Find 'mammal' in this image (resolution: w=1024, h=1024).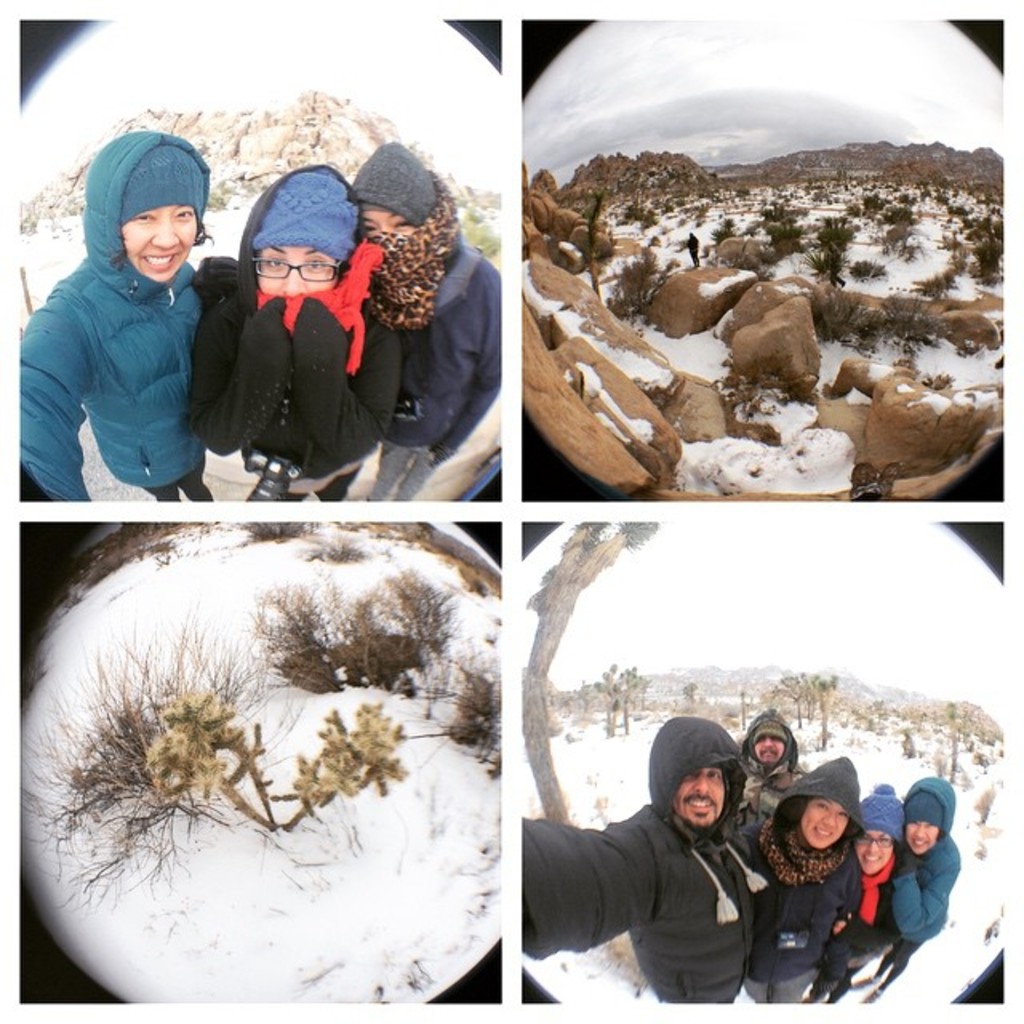
box=[181, 155, 400, 506].
